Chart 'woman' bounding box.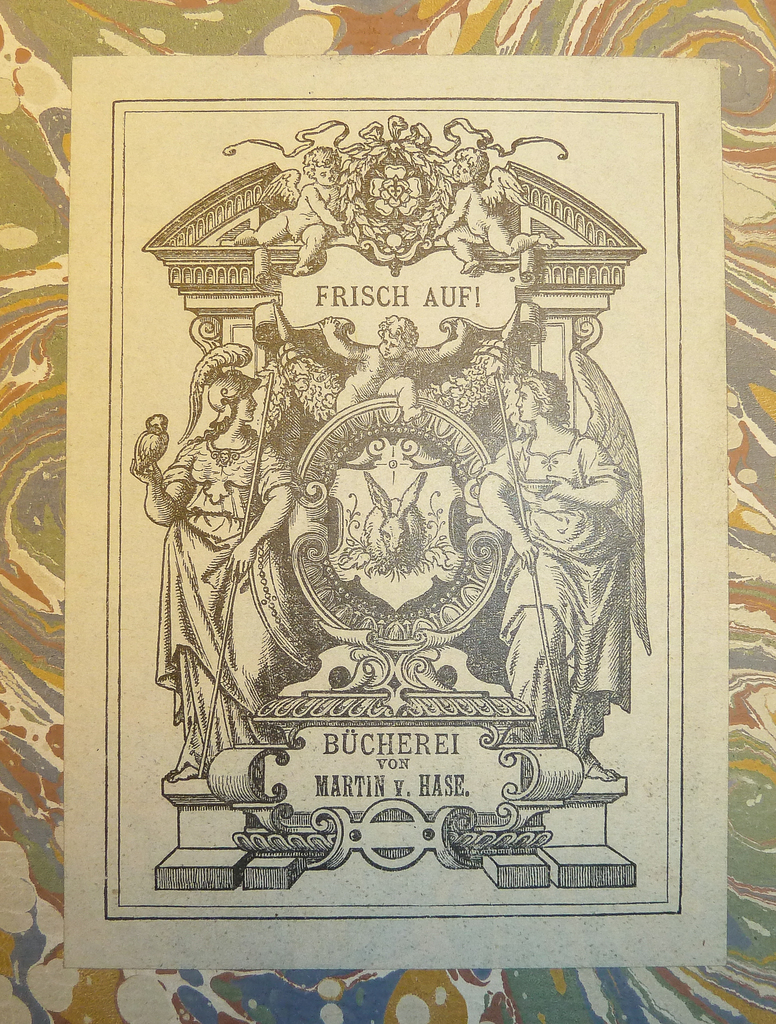
Charted: [x1=136, y1=372, x2=294, y2=778].
